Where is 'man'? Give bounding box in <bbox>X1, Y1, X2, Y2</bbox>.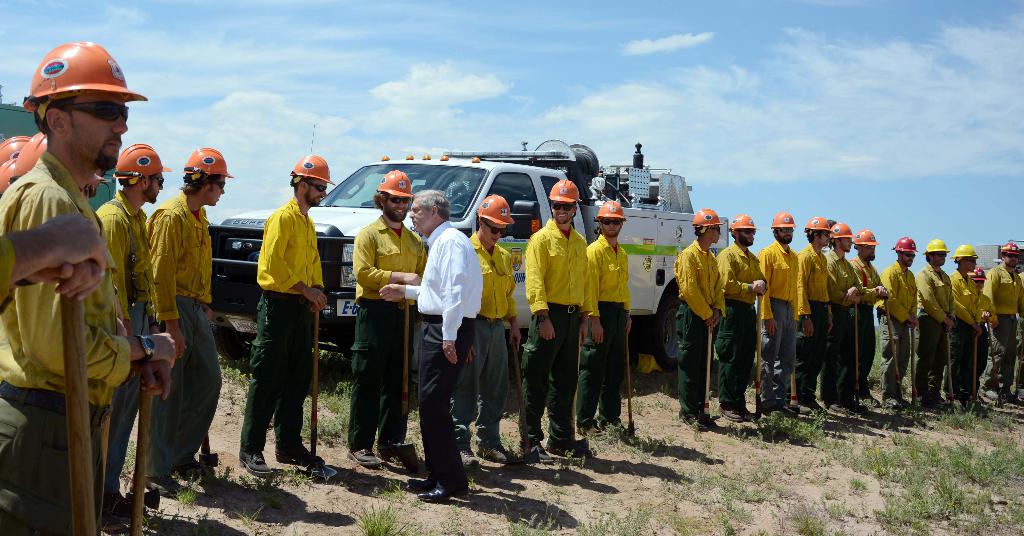
<bbox>234, 155, 326, 480</bbox>.
